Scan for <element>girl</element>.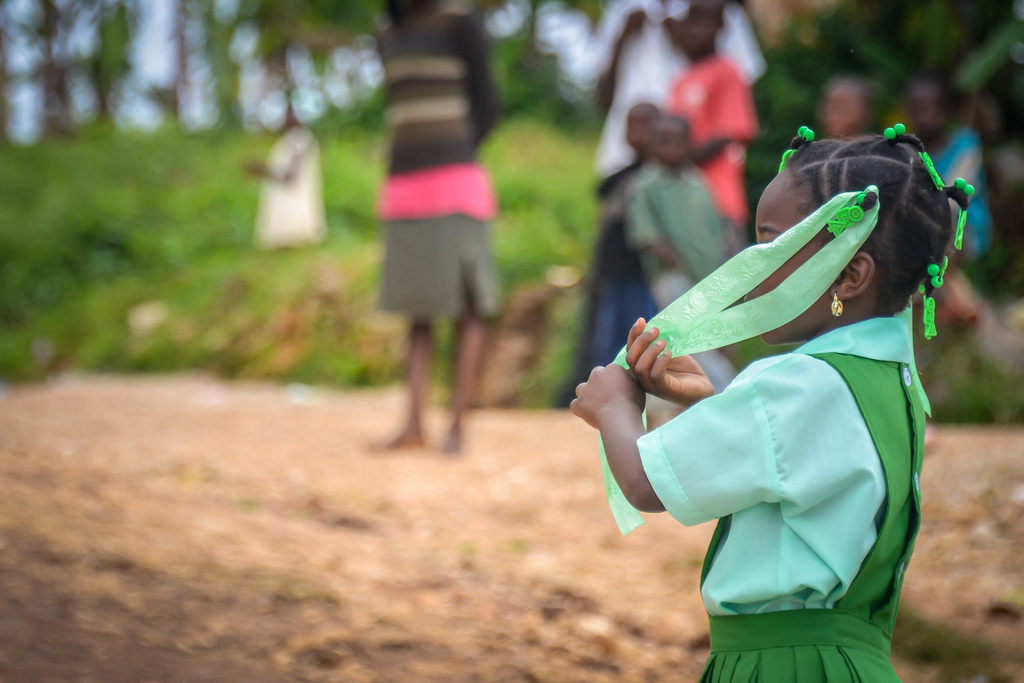
Scan result: [559,130,978,682].
